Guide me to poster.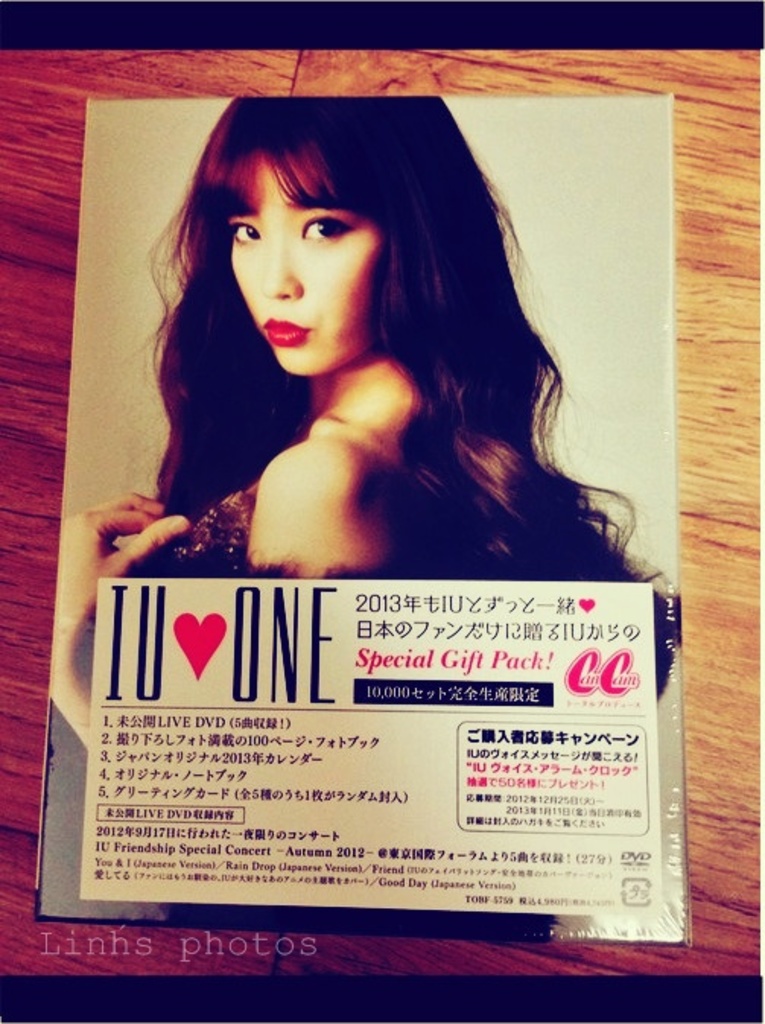
Guidance: crop(33, 88, 694, 946).
